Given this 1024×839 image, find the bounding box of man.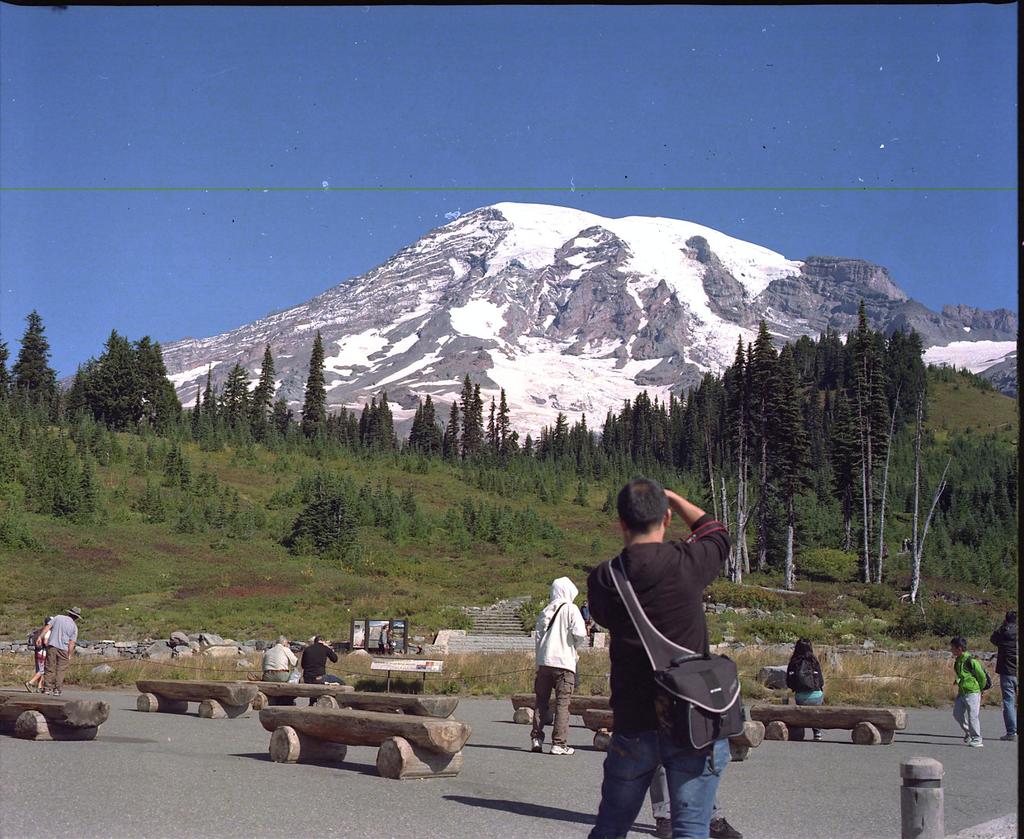
locate(35, 608, 81, 693).
